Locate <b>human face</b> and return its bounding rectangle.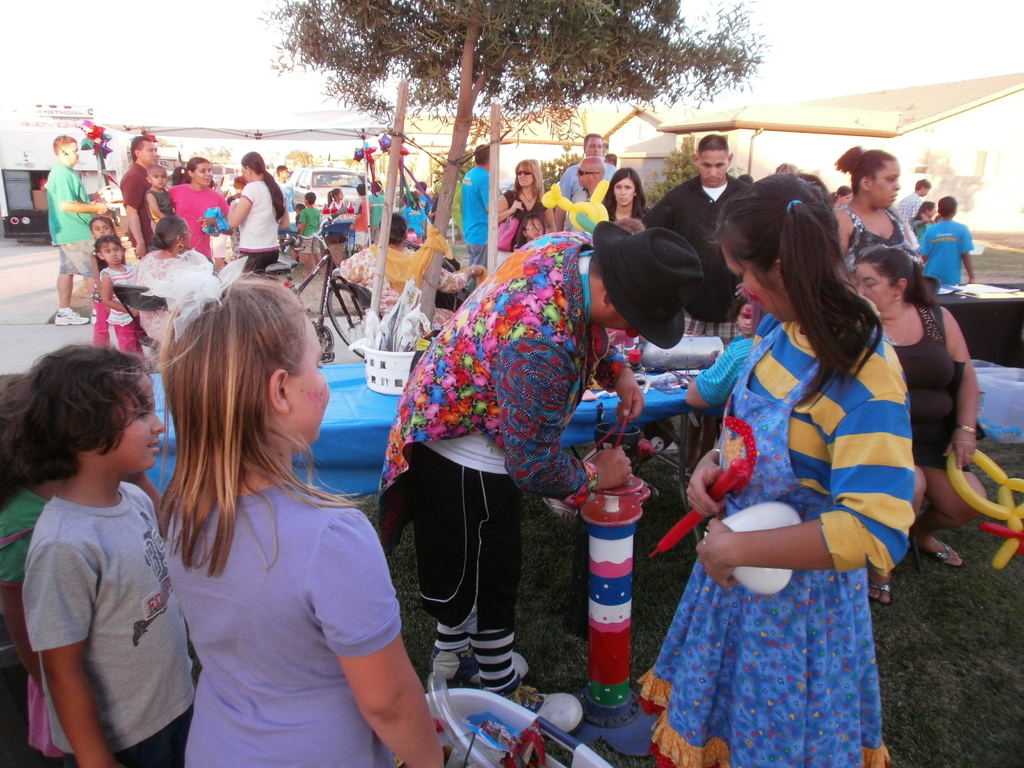
box(90, 212, 118, 246).
